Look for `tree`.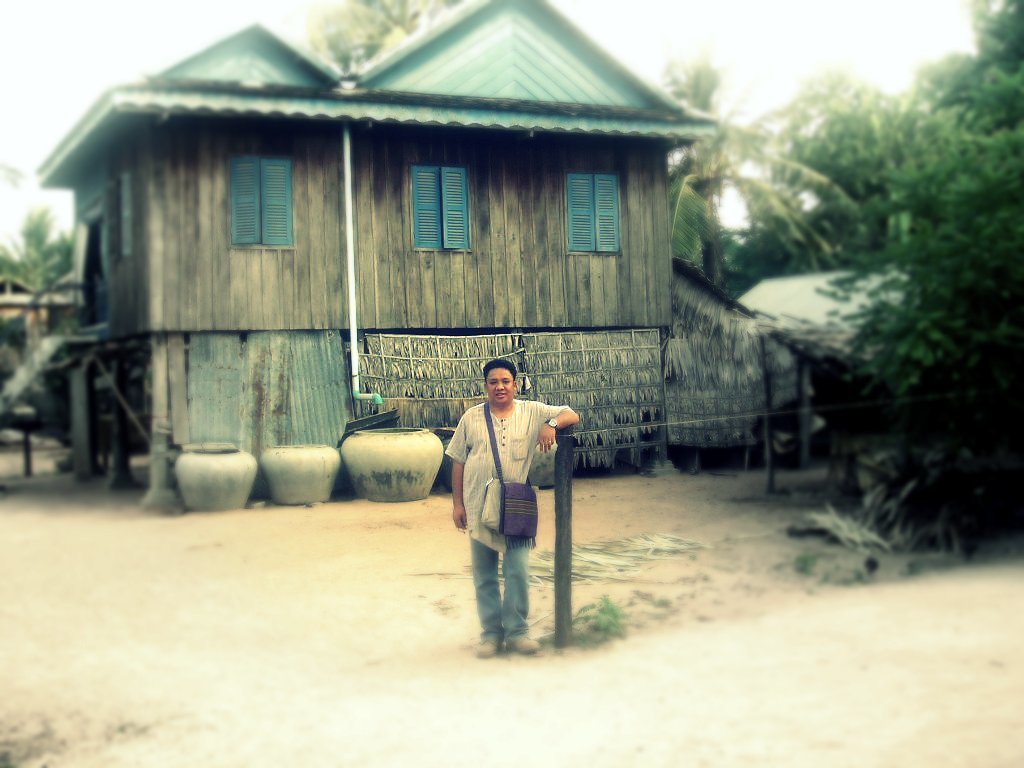
Found: bbox=[0, 206, 73, 290].
